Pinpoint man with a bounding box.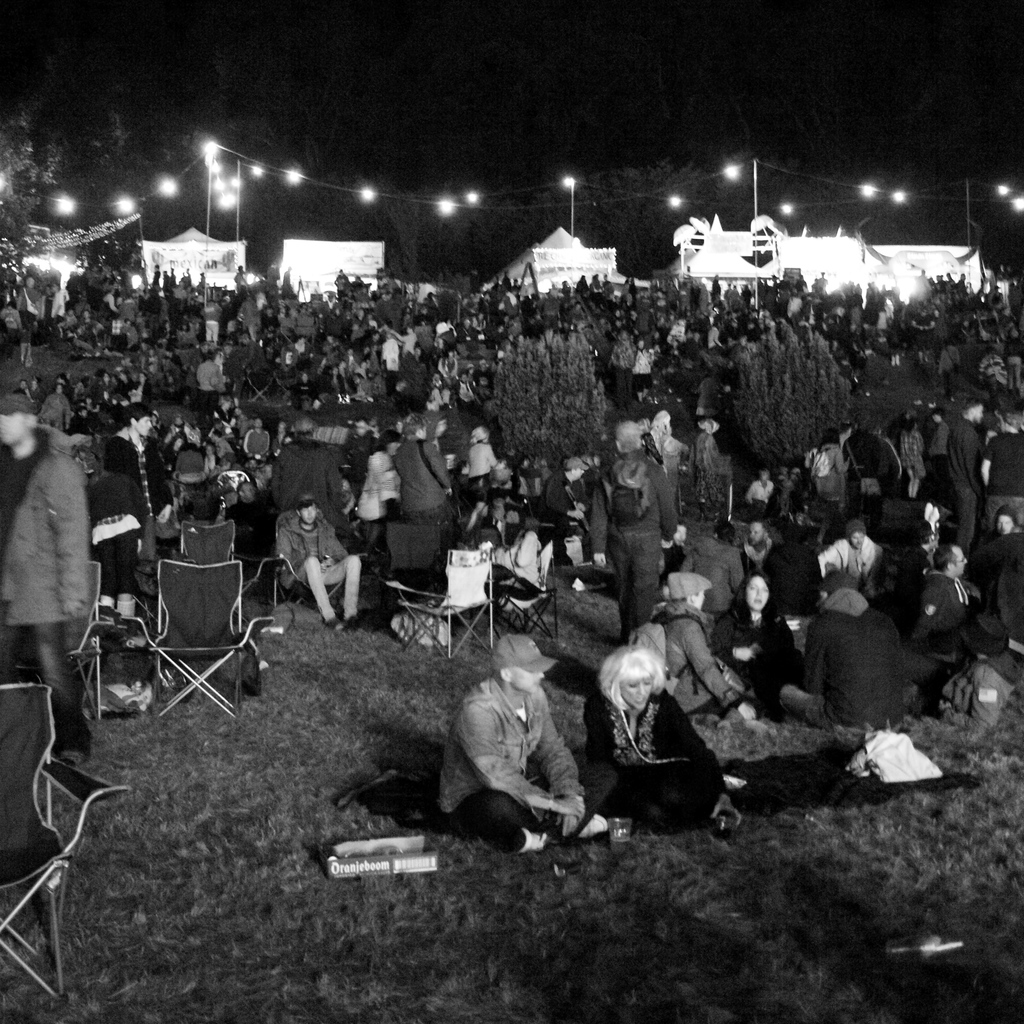
(438,637,609,876).
